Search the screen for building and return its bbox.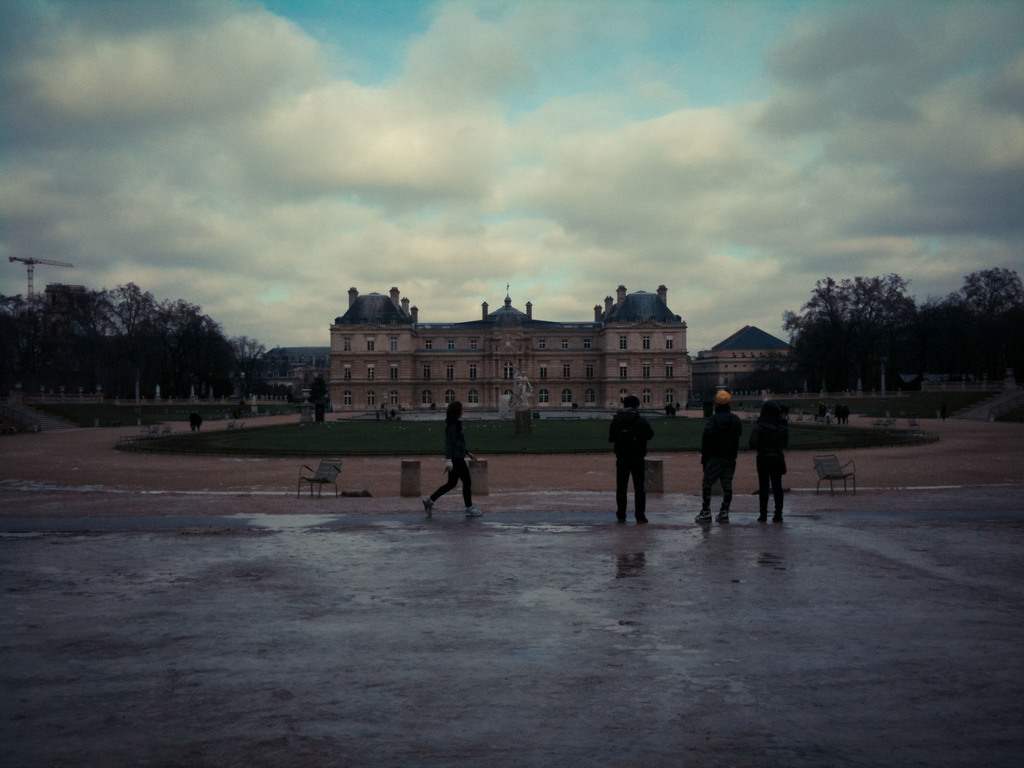
Found: box(326, 284, 691, 420).
